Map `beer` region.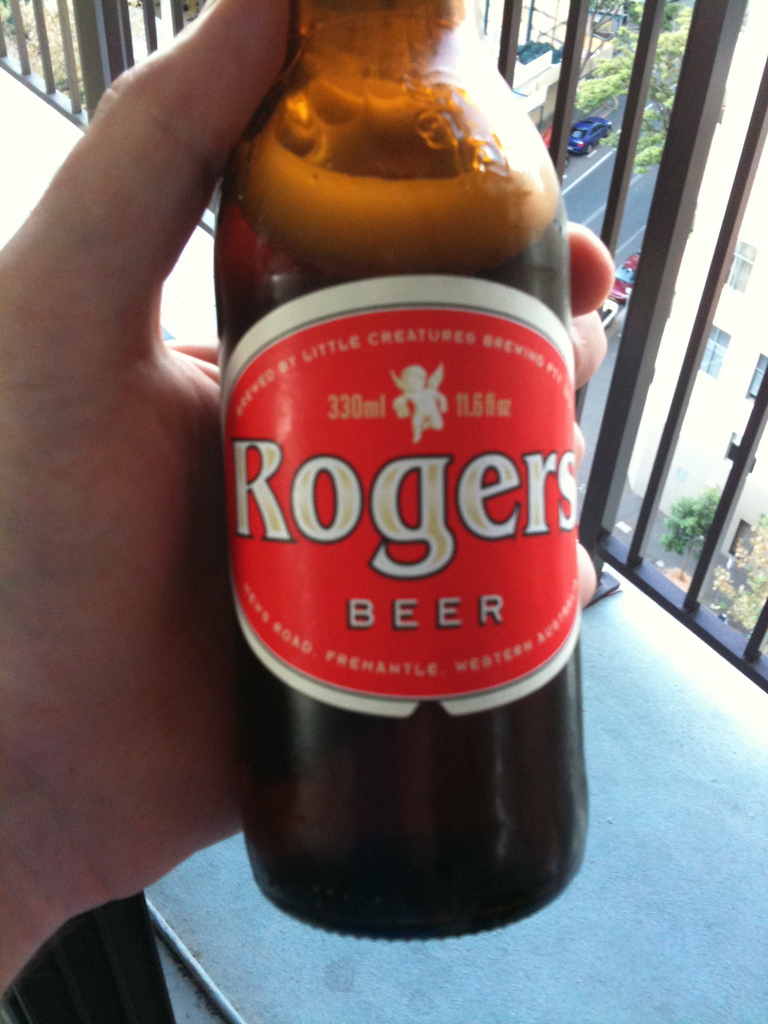
Mapped to bbox=[217, 0, 607, 972].
